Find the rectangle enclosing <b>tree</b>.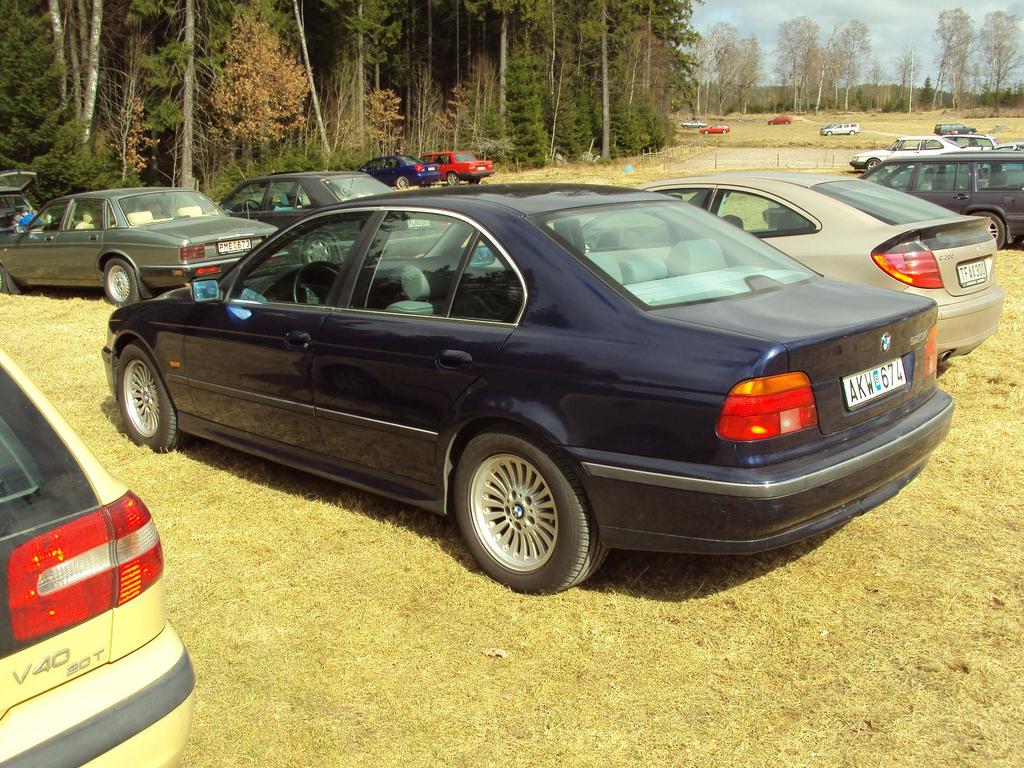
region(862, 56, 891, 112).
